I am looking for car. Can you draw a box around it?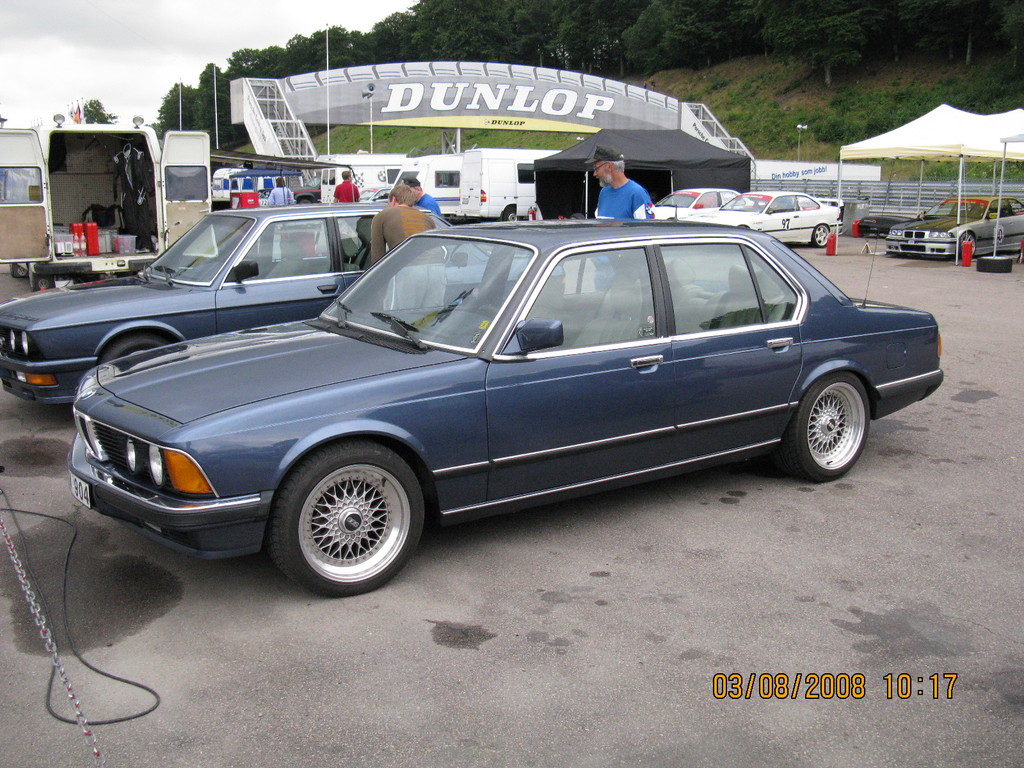
Sure, the bounding box is 0:205:568:406.
